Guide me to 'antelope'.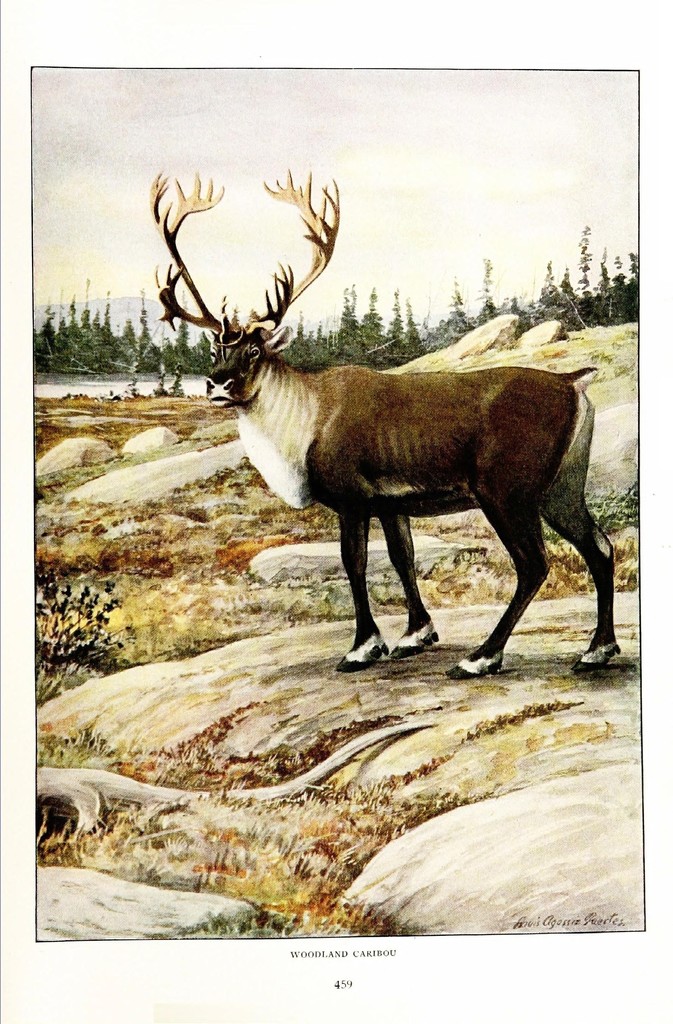
Guidance: l=153, t=164, r=617, b=678.
